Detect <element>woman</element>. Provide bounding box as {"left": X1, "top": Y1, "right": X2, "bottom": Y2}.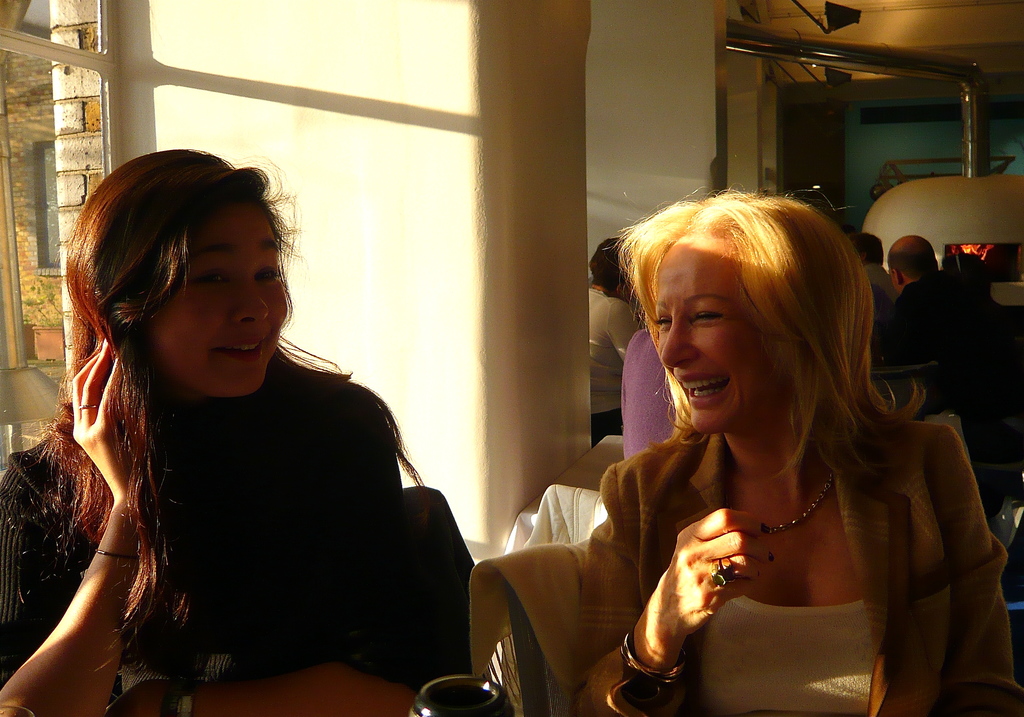
{"left": 586, "top": 240, "right": 637, "bottom": 437}.
